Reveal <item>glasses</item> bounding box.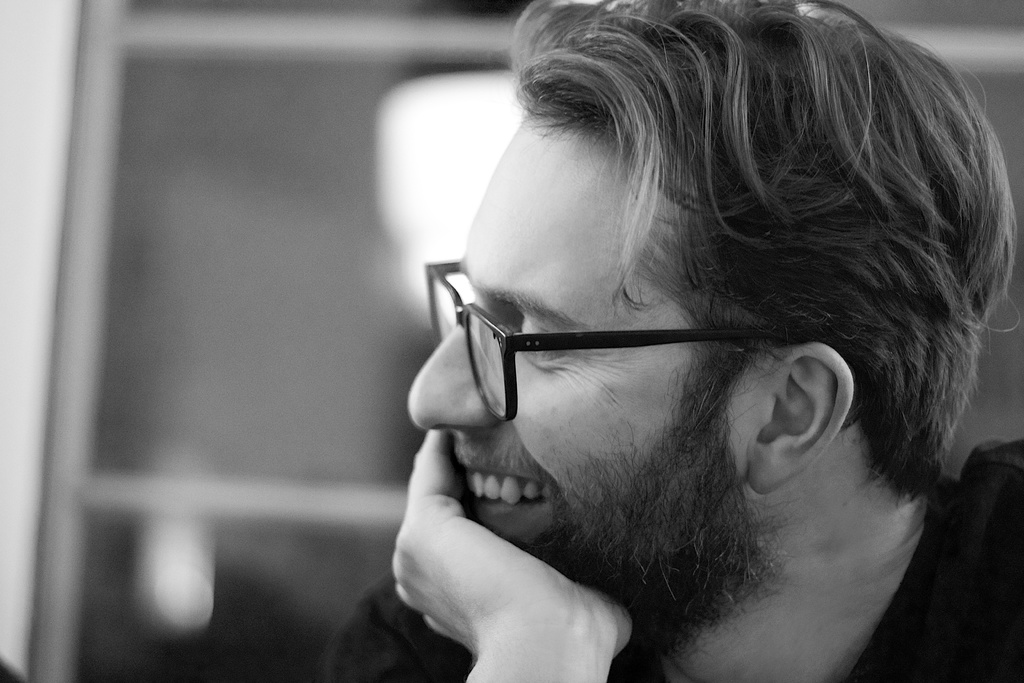
Revealed: (422, 261, 790, 425).
